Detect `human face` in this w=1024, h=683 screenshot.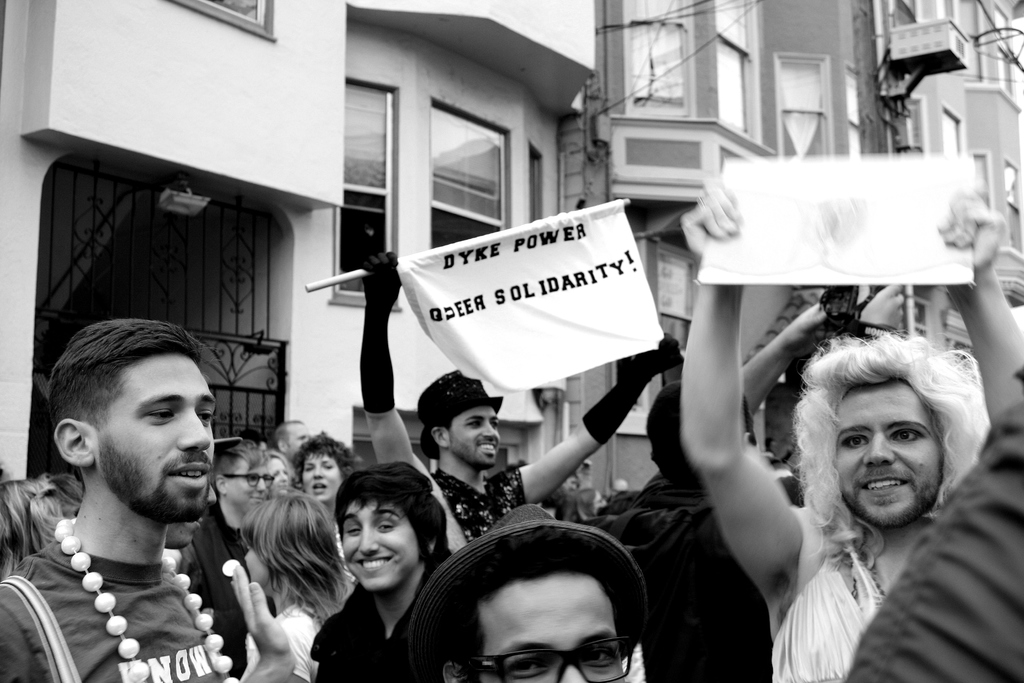
Detection: [452, 409, 502, 467].
